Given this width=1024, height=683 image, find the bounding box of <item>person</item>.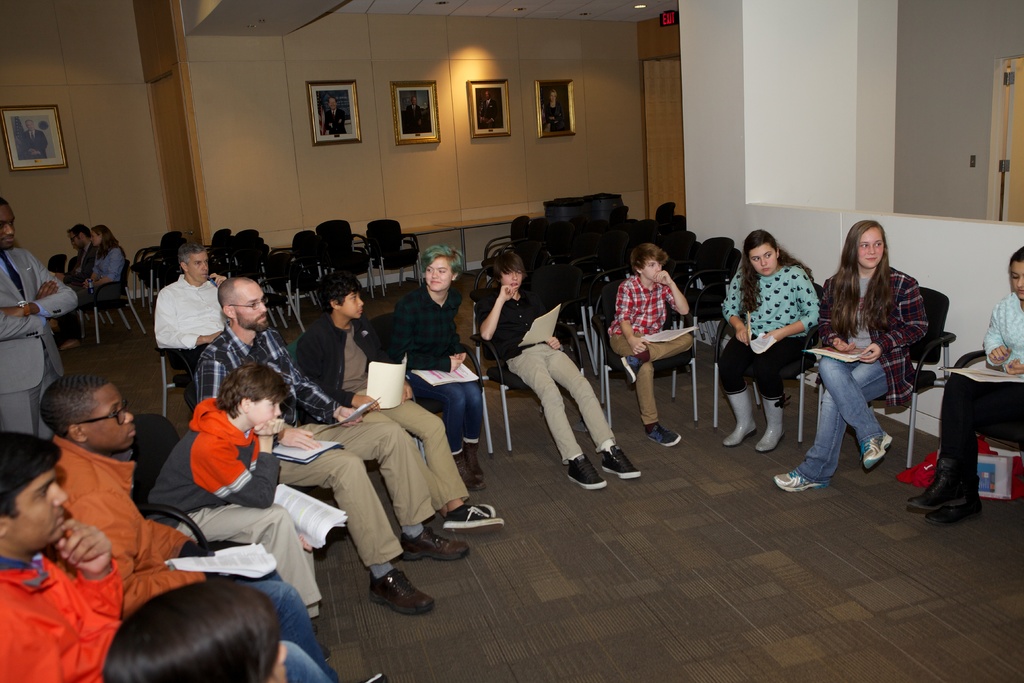
[x1=150, y1=241, x2=227, y2=416].
